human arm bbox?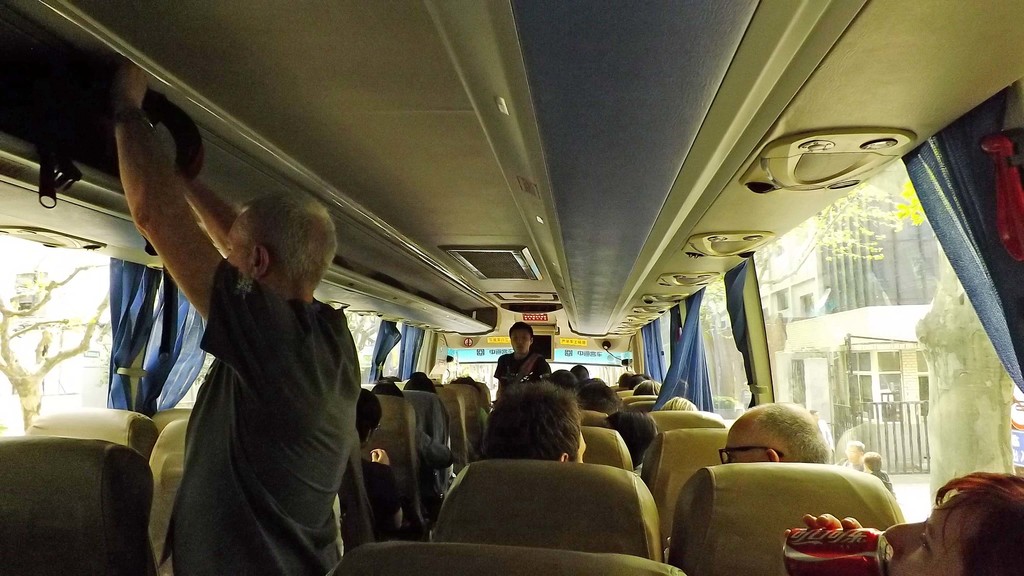
crop(780, 513, 860, 539)
